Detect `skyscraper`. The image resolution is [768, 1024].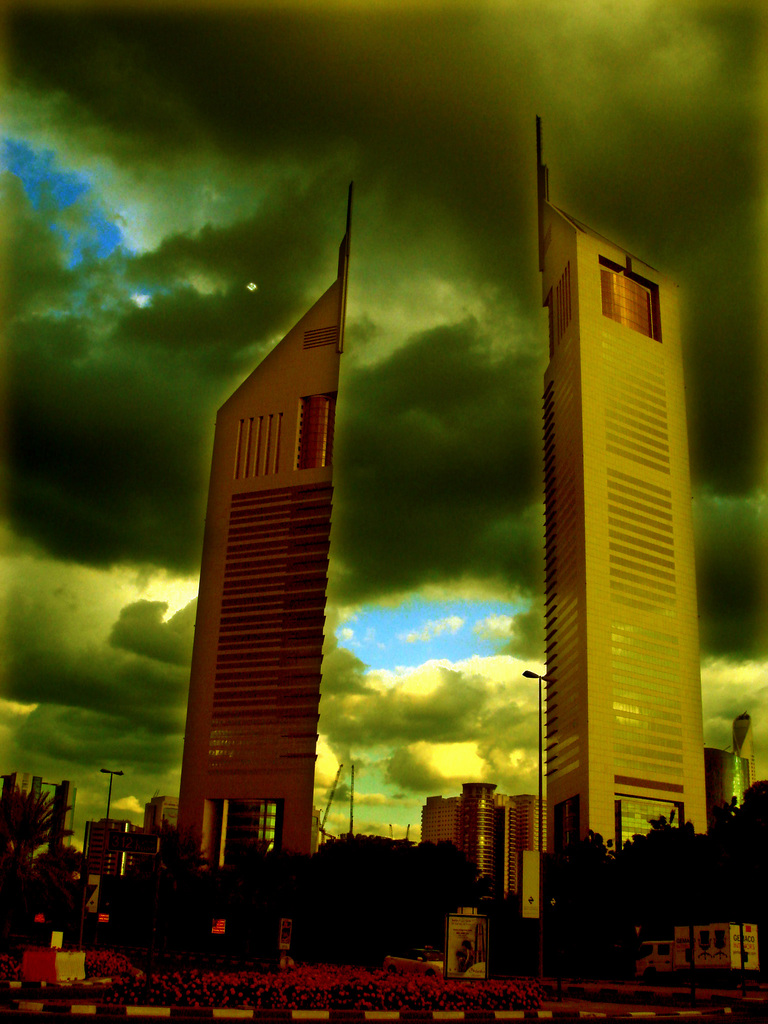
[150, 179, 351, 963].
